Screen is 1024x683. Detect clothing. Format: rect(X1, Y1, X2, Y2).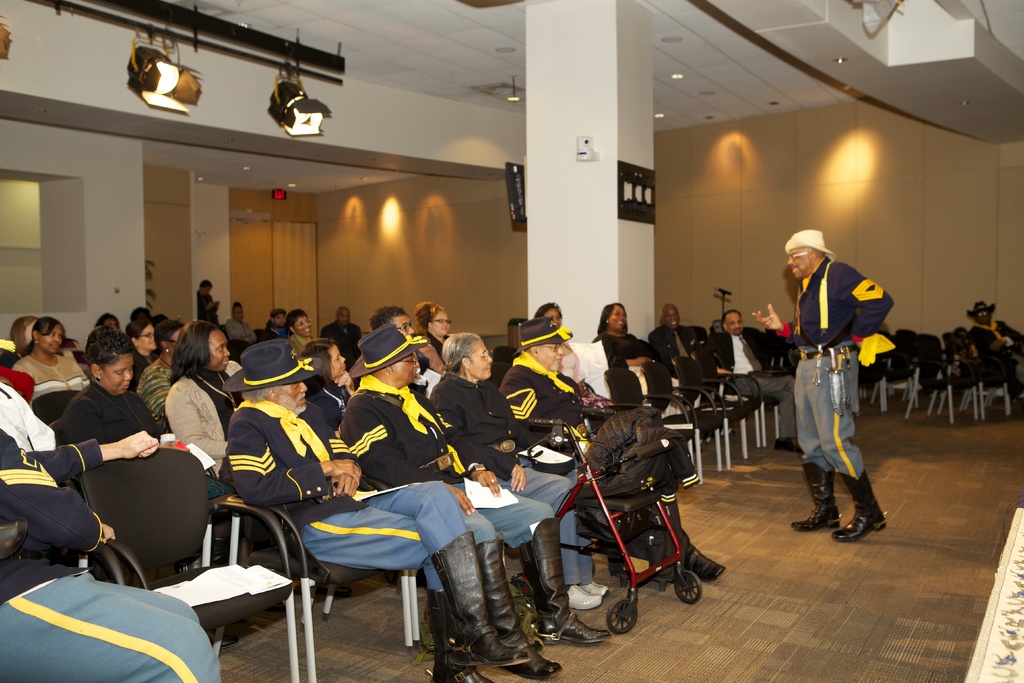
rect(0, 370, 67, 447).
